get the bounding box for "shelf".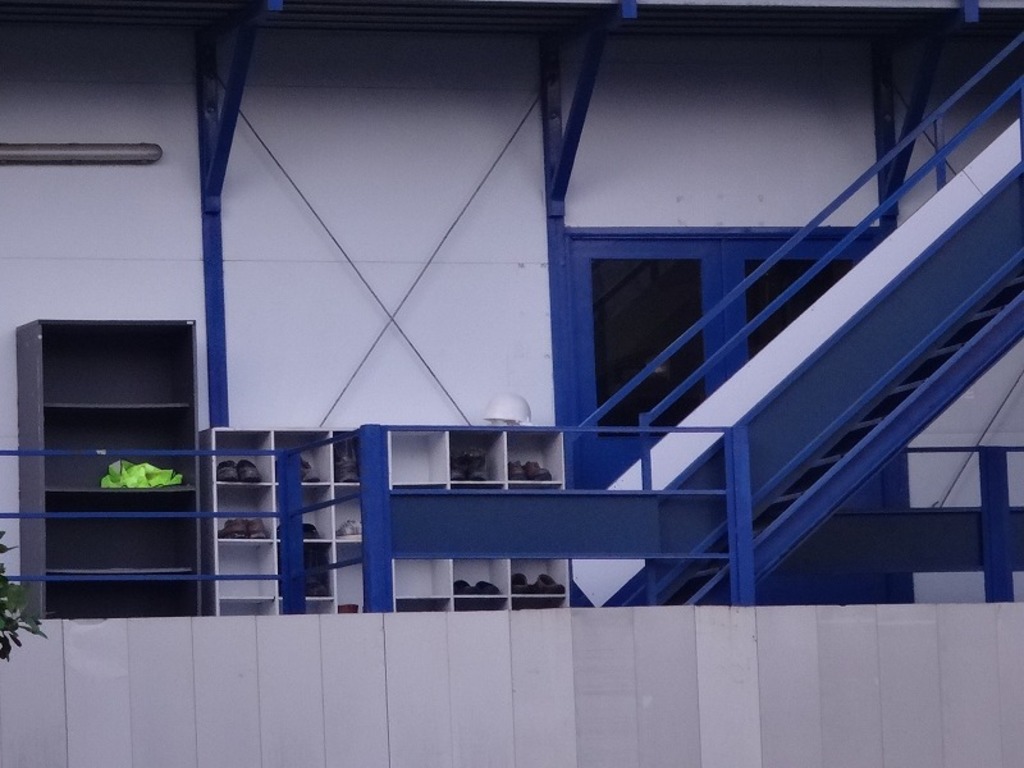
Rect(270, 419, 355, 628).
